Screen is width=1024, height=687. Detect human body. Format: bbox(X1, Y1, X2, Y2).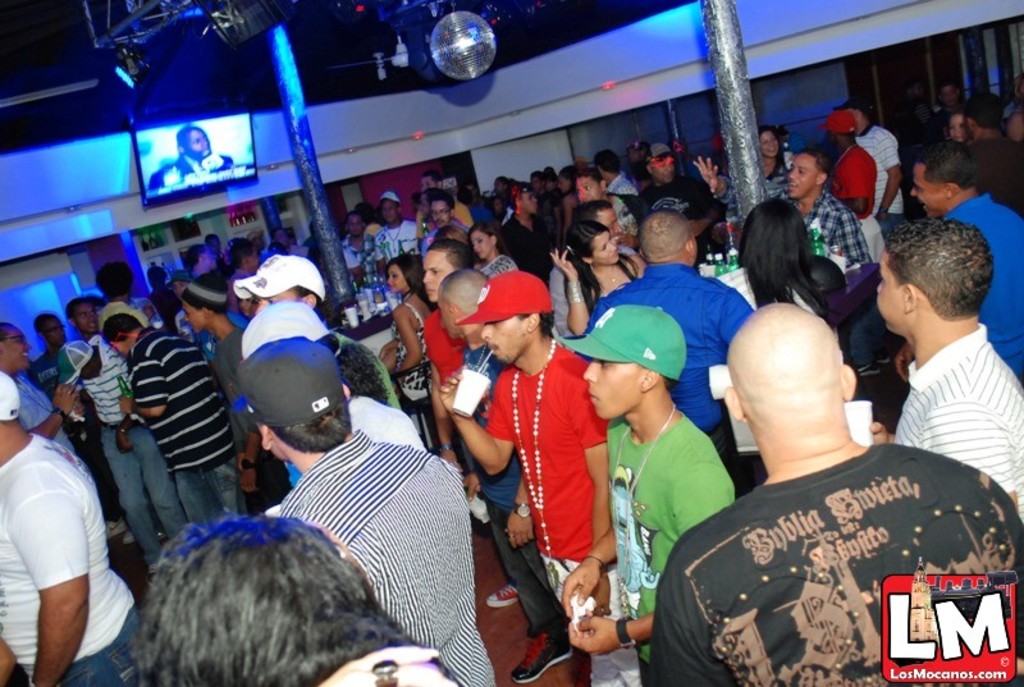
bbox(60, 333, 197, 574).
